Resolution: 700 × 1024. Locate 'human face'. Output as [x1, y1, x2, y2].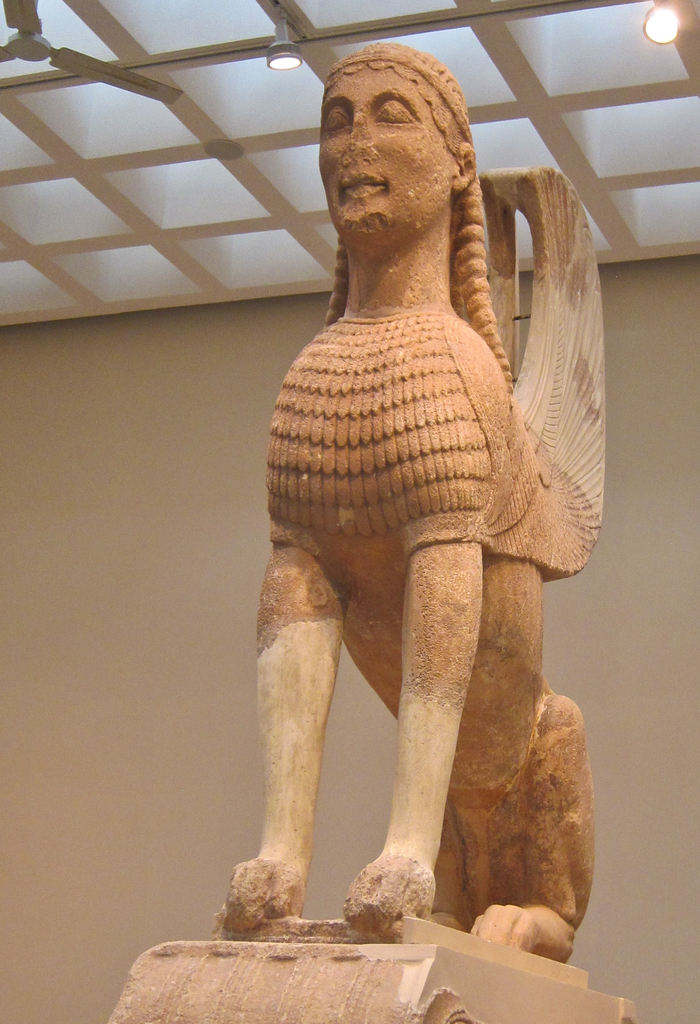
[320, 66, 456, 238].
